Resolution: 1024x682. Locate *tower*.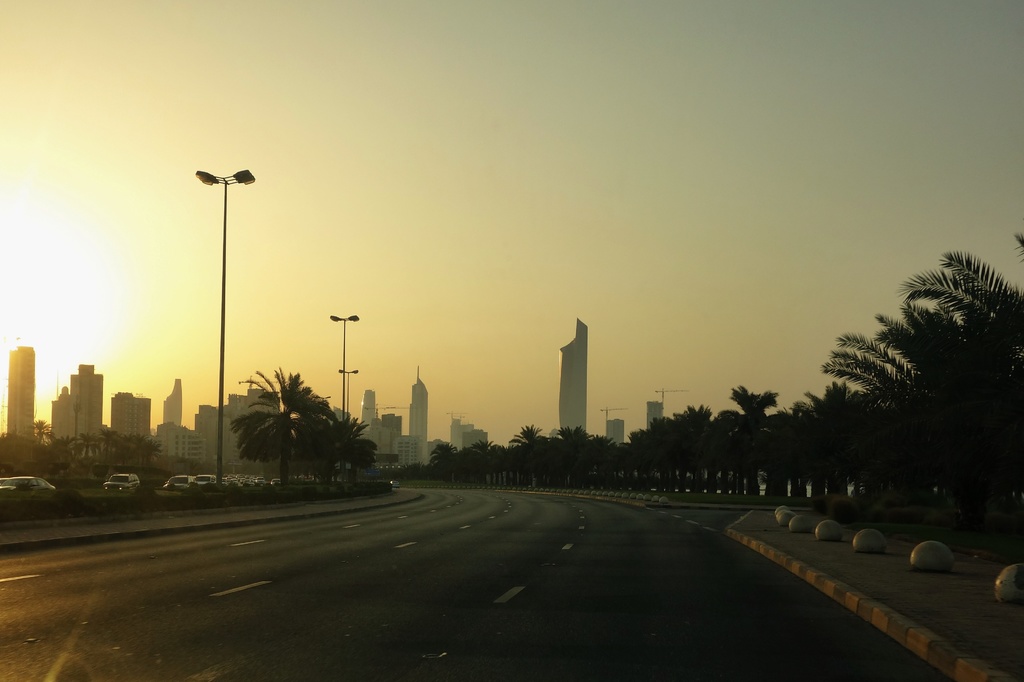
163:378:180:428.
